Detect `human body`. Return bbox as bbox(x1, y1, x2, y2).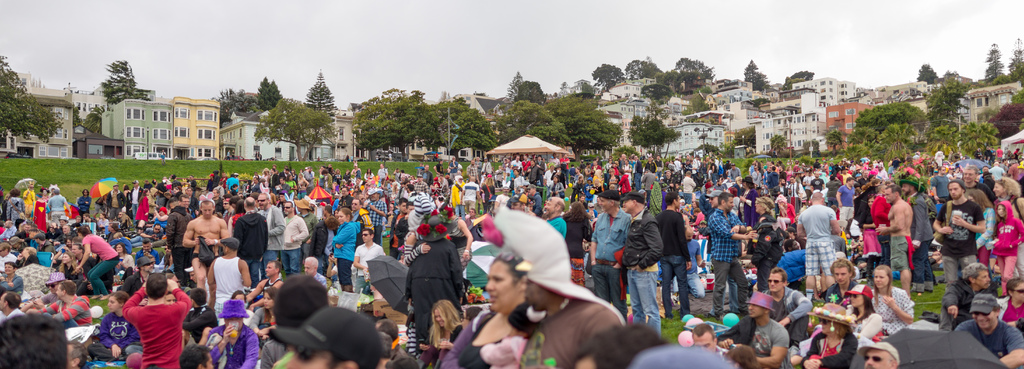
bbox(219, 197, 232, 221).
